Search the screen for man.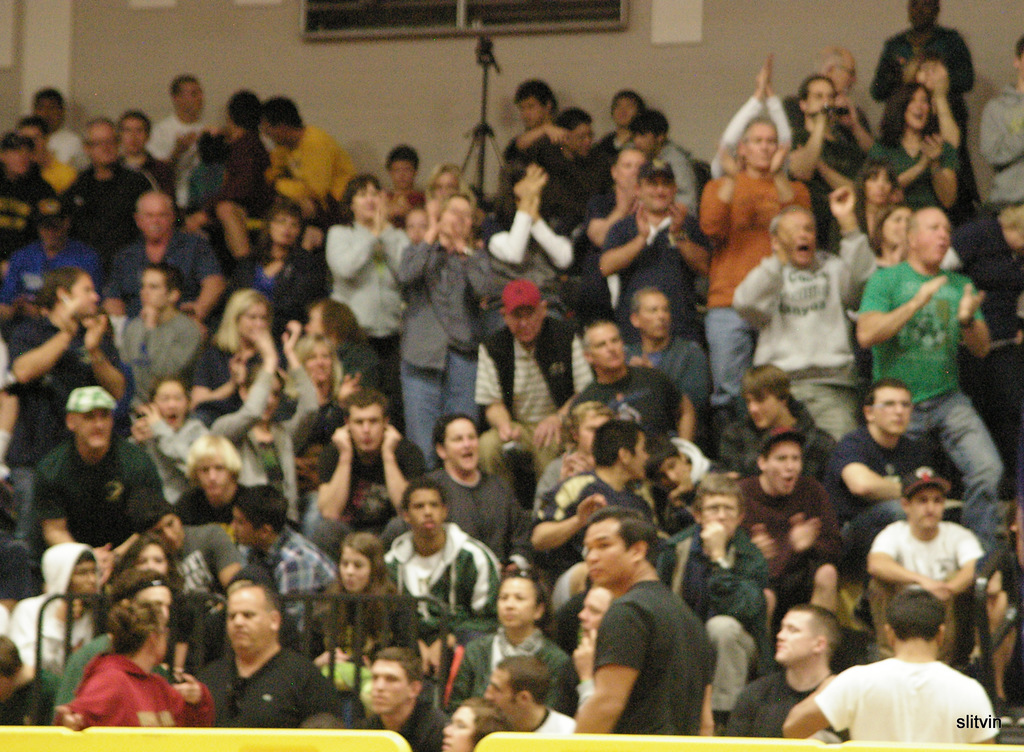
Found at (left=123, top=486, right=244, bottom=636).
